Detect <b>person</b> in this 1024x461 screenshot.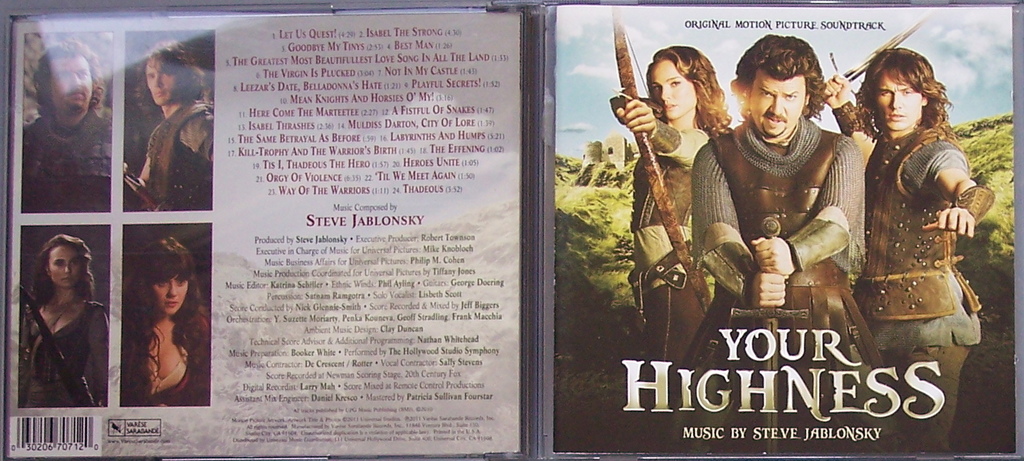
Detection: 613:34:738:421.
